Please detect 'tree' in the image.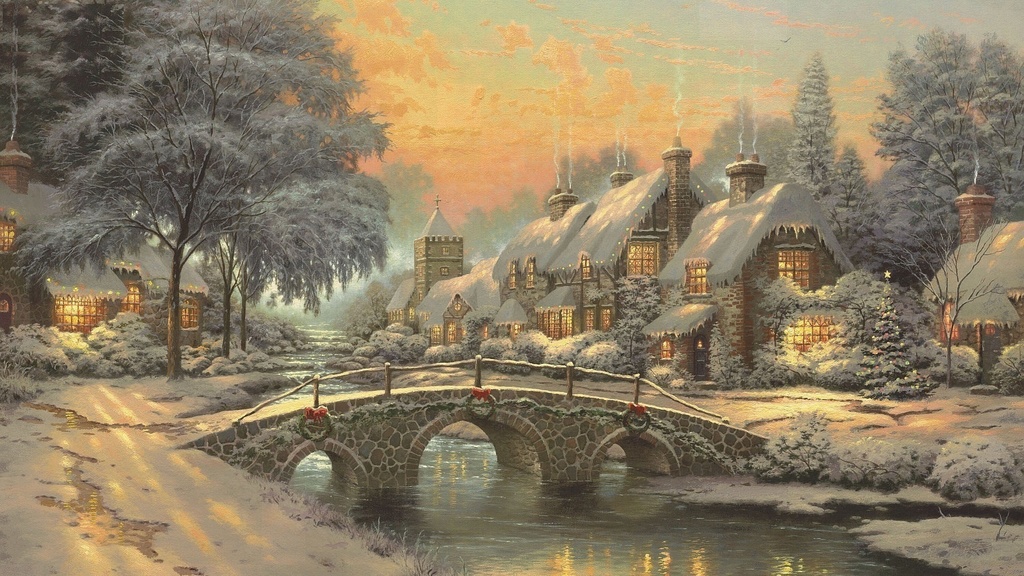
(left=684, top=99, right=796, bottom=208).
